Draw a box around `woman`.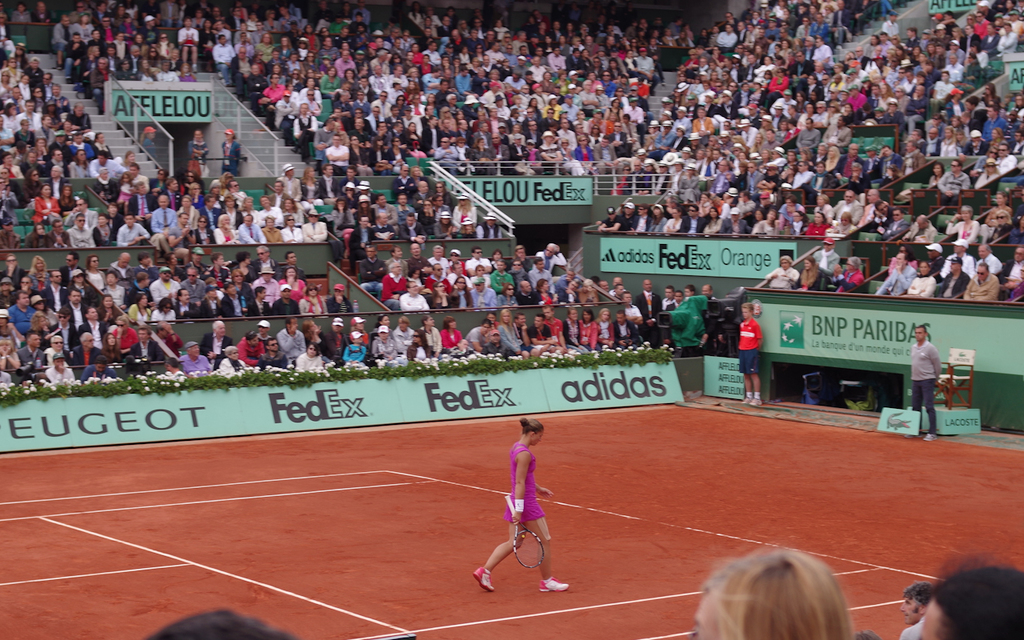
(left=646, top=206, right=666, bottom=236).
